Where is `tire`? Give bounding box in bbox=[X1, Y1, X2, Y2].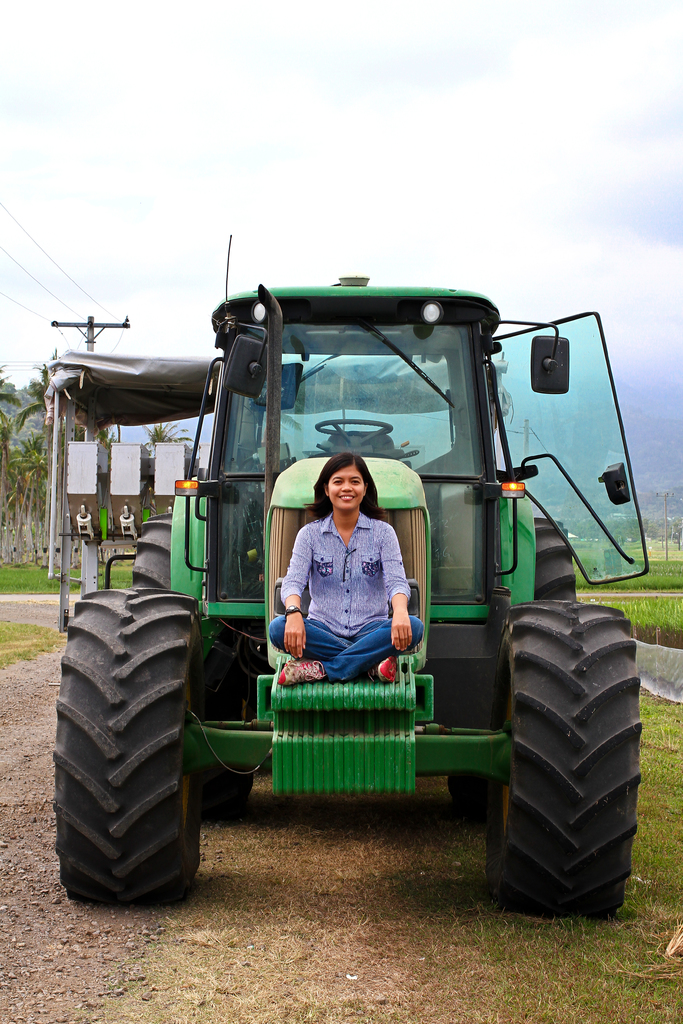
bbox=[57, 587, 206, 909].
